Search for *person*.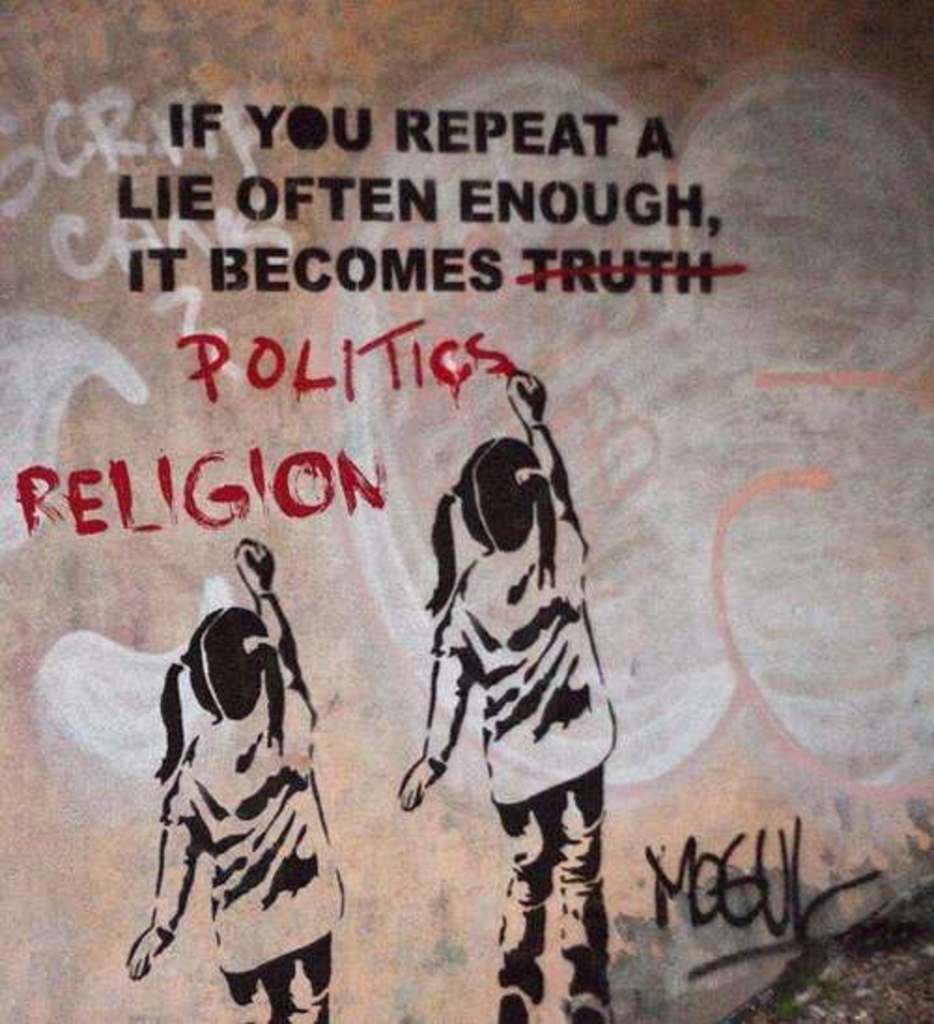
Found at 392:316:628:1023.
